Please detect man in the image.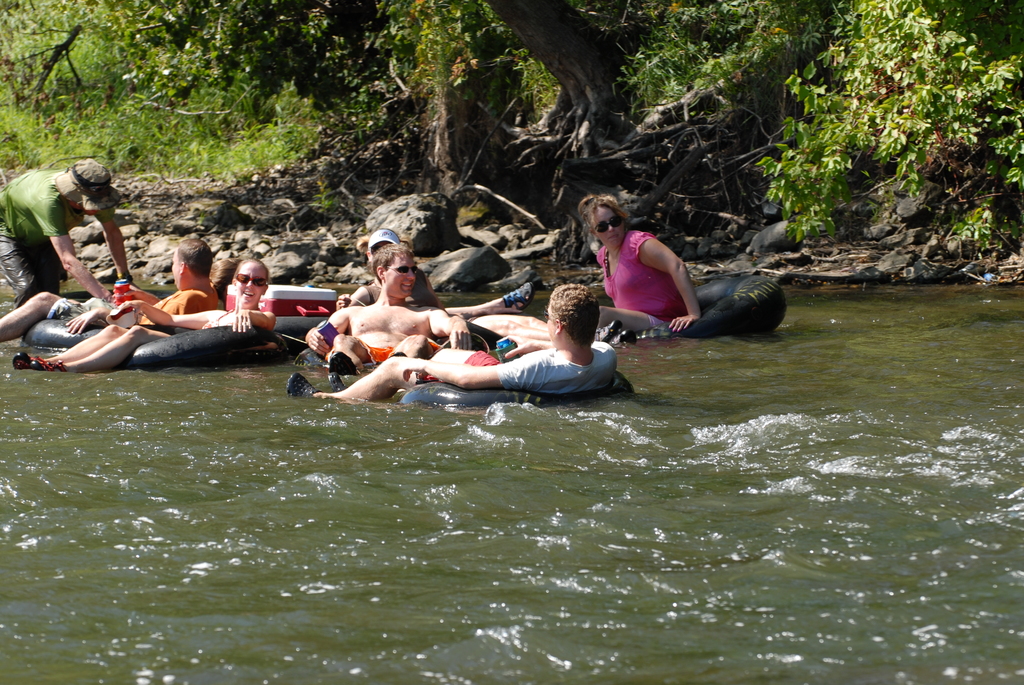
x1=0 y1=239 x2=219 y2=347.
